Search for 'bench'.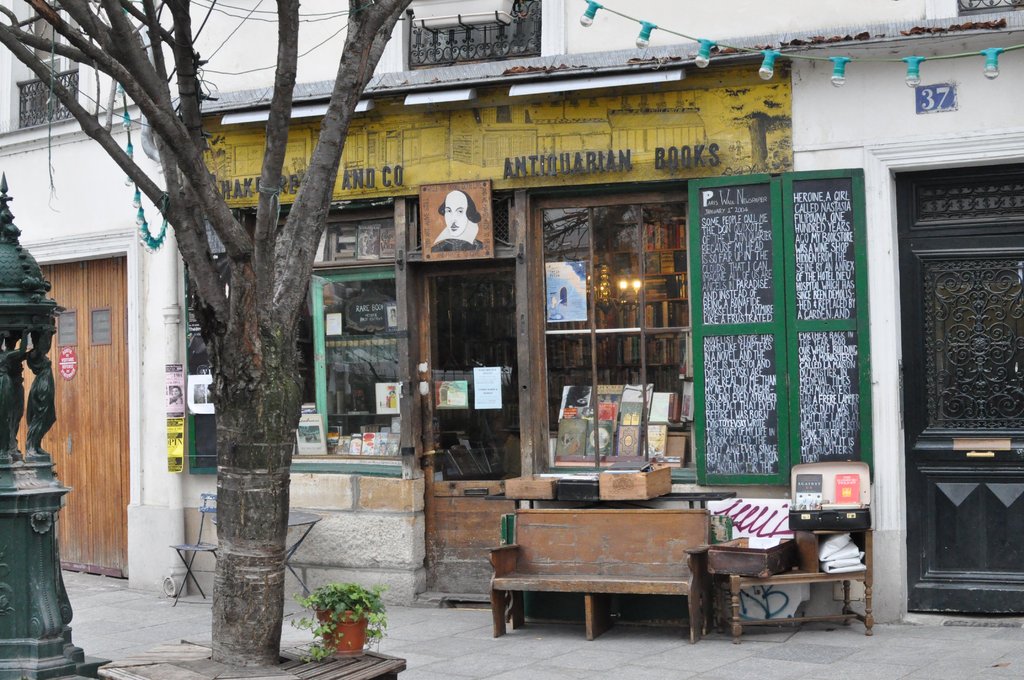
Found at <bbox>483, 508, 711, 642</bbox>.
